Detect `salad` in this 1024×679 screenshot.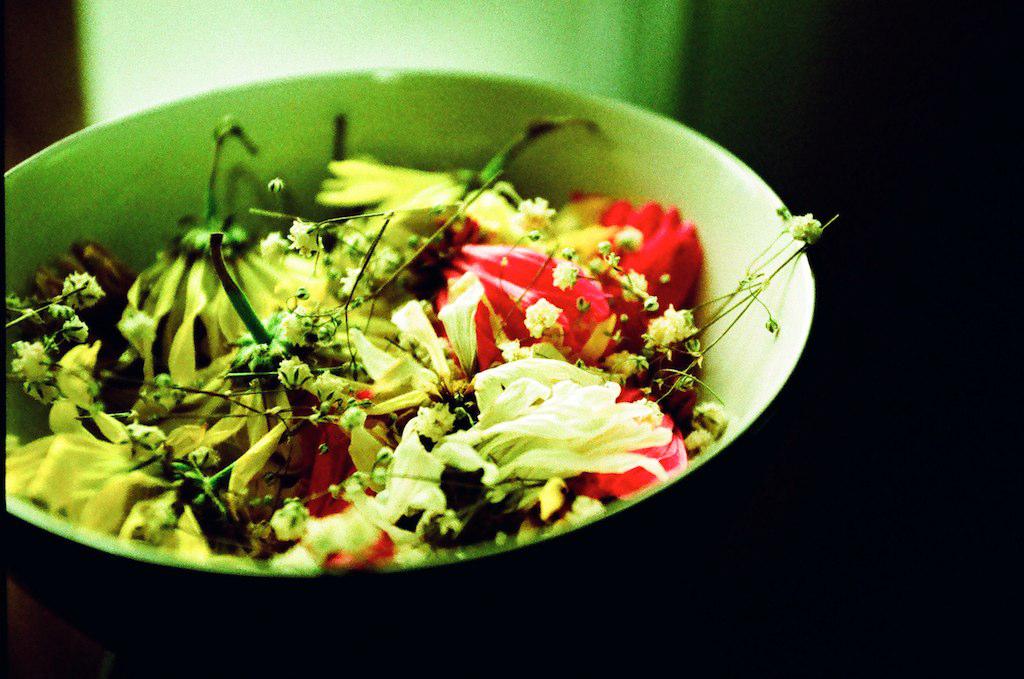
Detection: bbox(0, 93, 855, 592).
